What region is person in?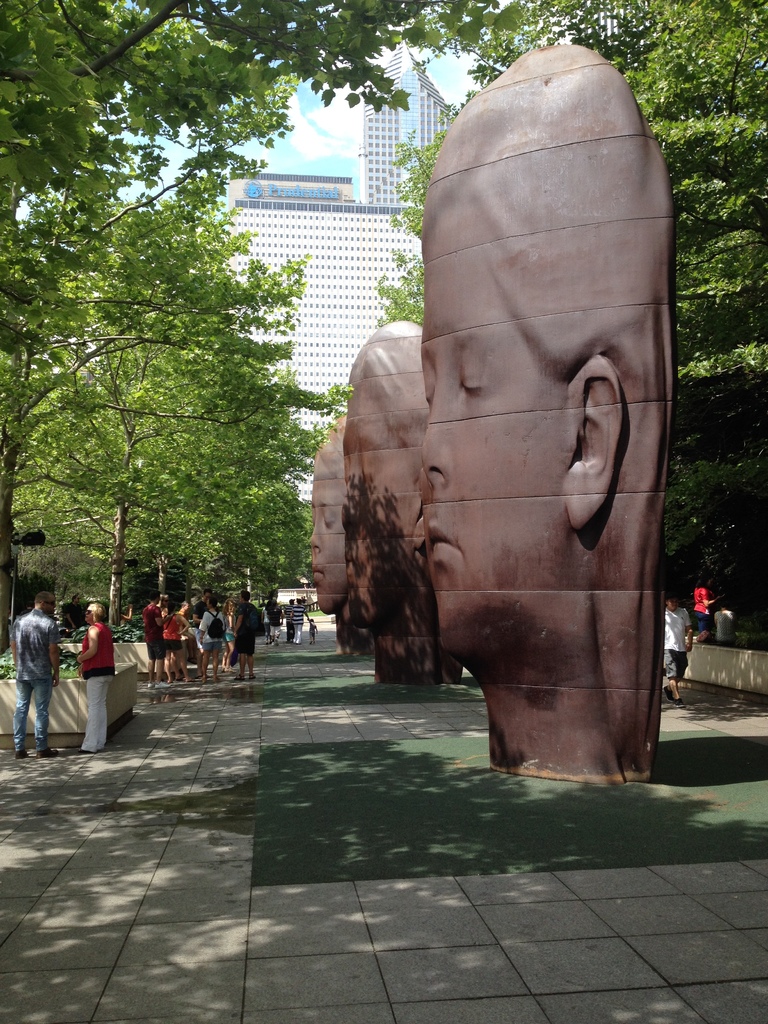
BBox(712, 601, 738, 650).
